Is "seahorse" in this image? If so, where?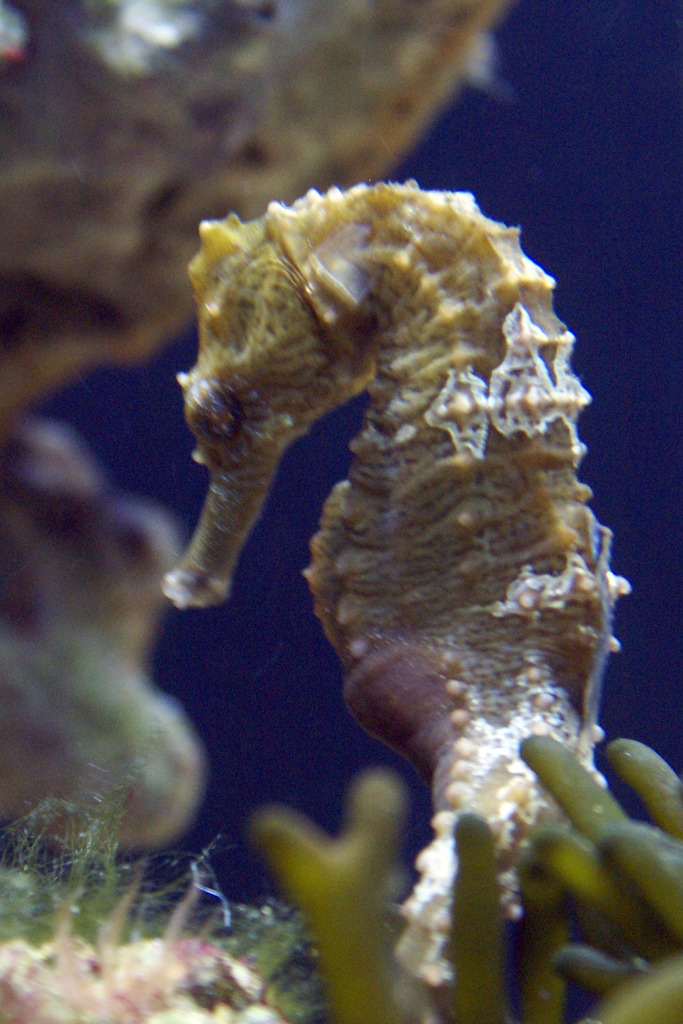
Yes, at 160 174 637 991.
